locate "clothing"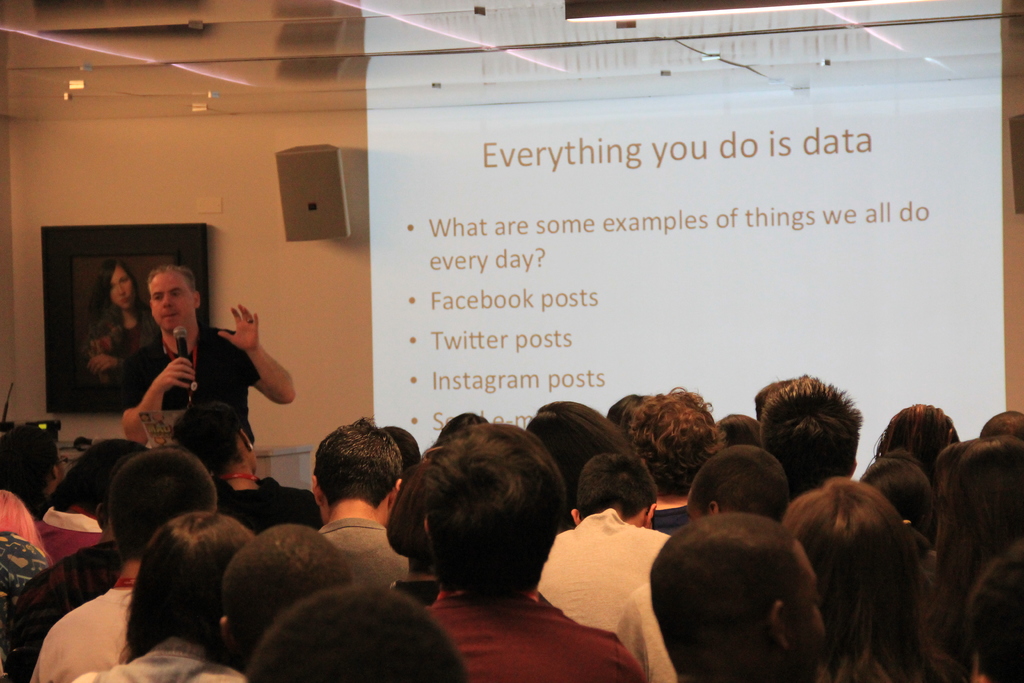
detection(307, 519, 429, 591)
